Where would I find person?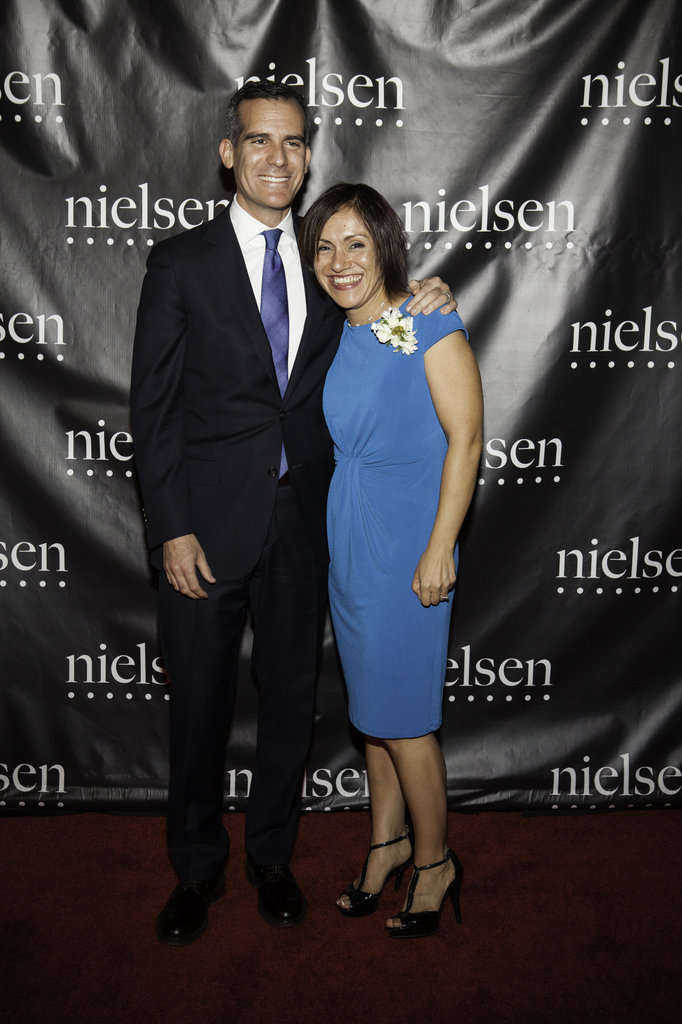
At 129, 82, 461, 949.
